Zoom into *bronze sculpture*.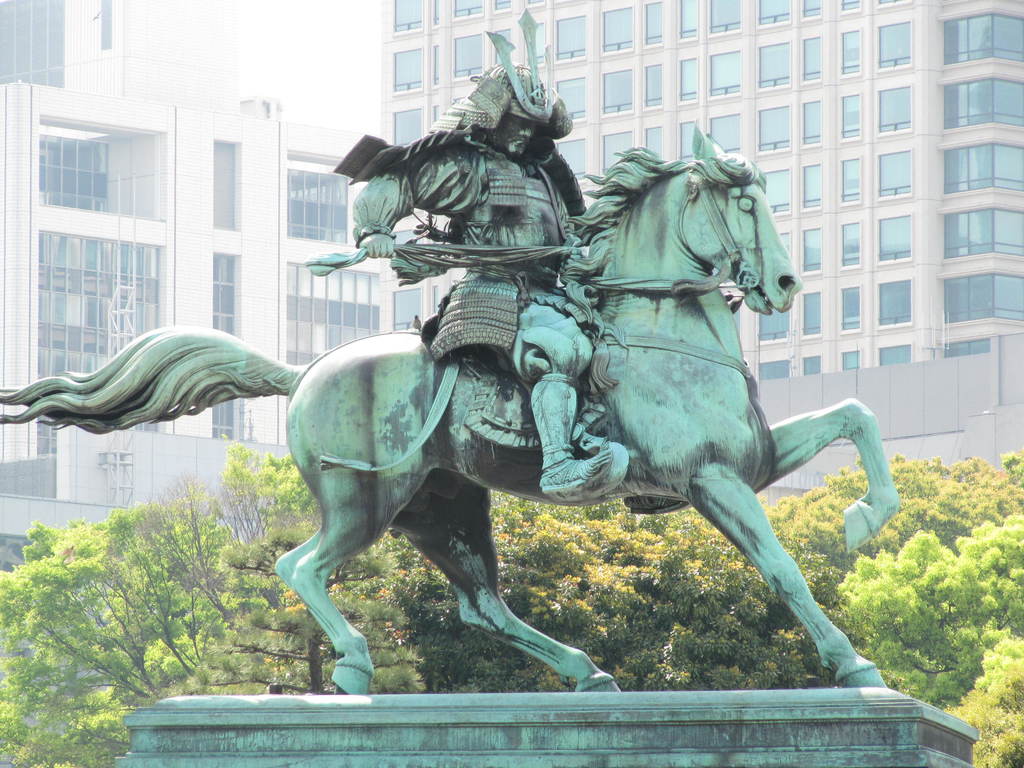
Zoom target: (left=0, top=10, right=896, bottom=714).
